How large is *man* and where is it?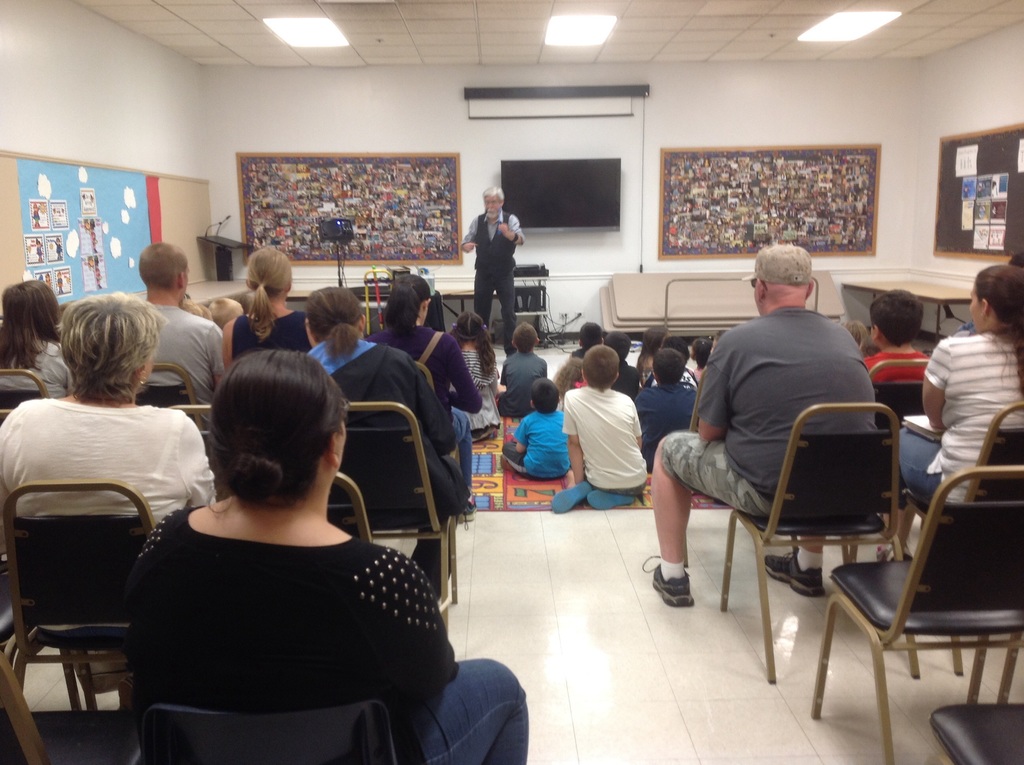
Bounding box: (left=138, top=241, right=225, bottom=430).
